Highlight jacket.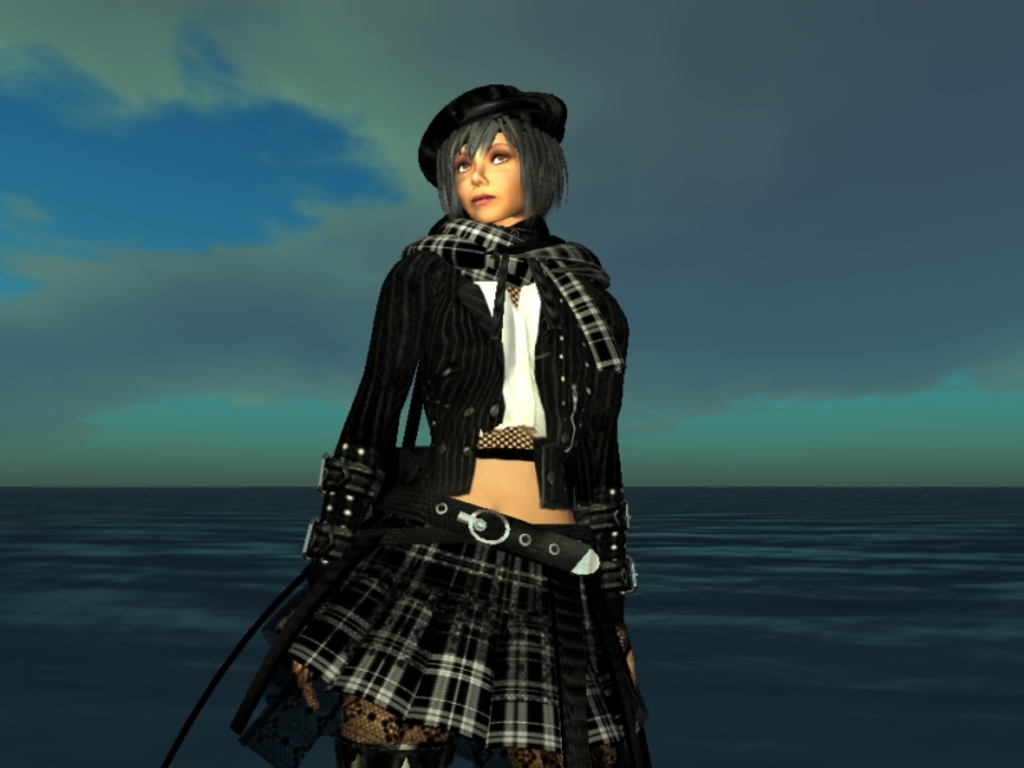
Highlighted region: select_region(358, 165, 668, 636).
